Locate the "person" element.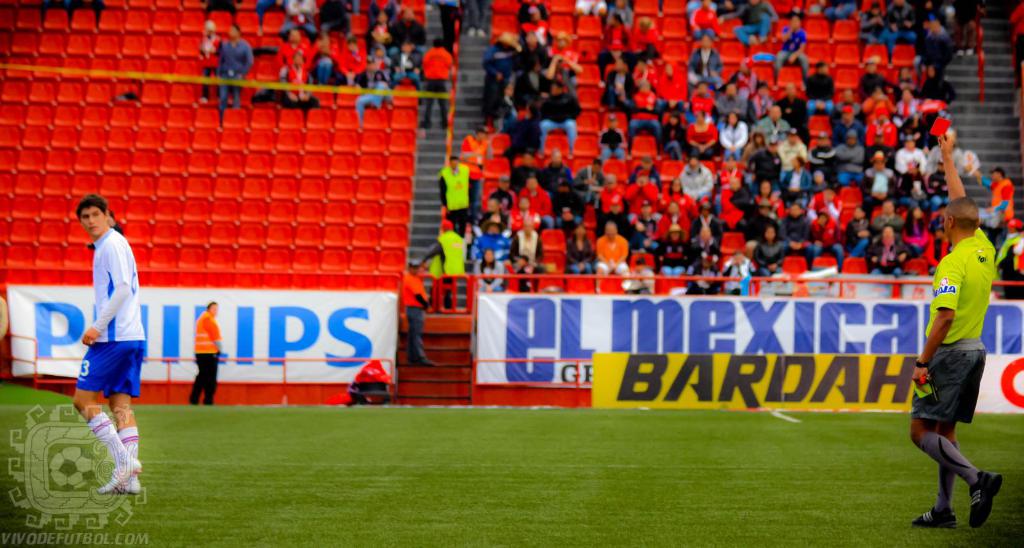
Element bbox: 910, 185, 1002, 531.
